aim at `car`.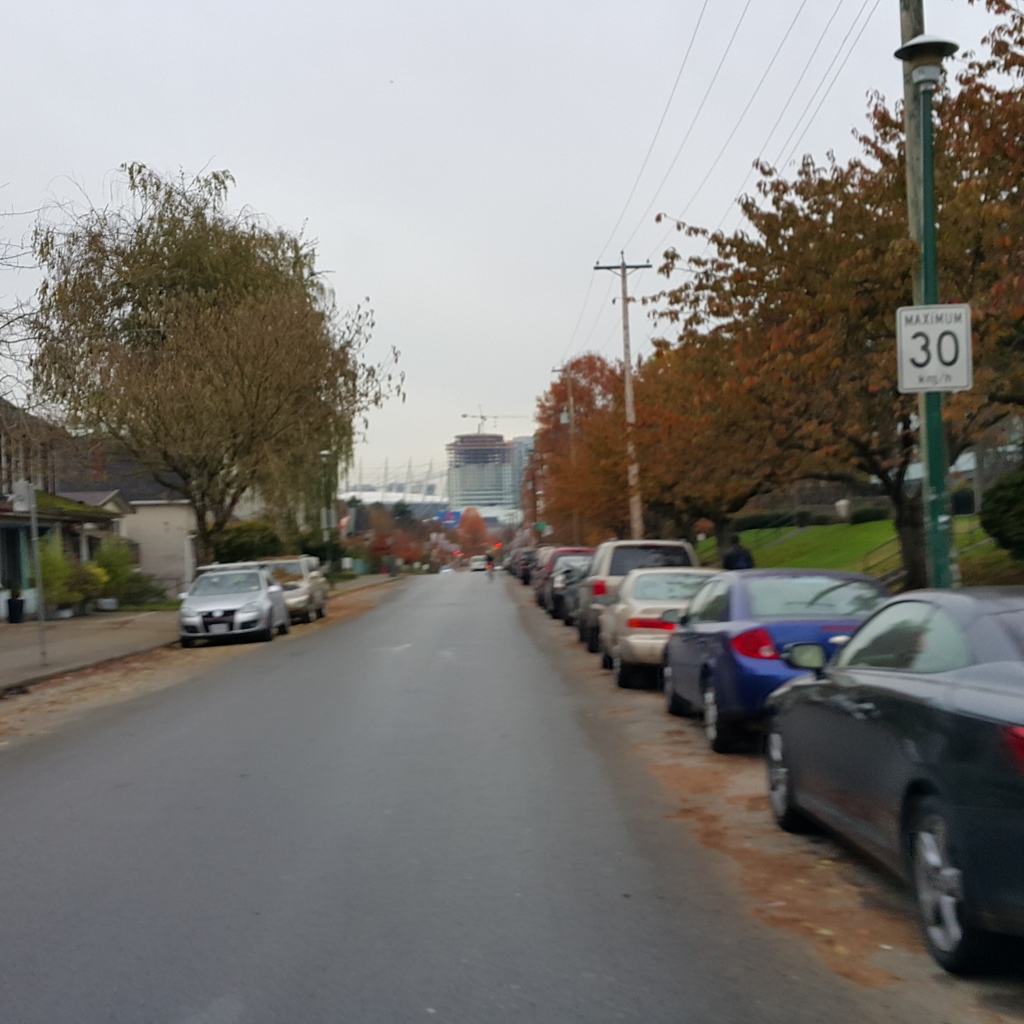
Aimed at [x1=176, y1=563, x2=286, y2=641].
